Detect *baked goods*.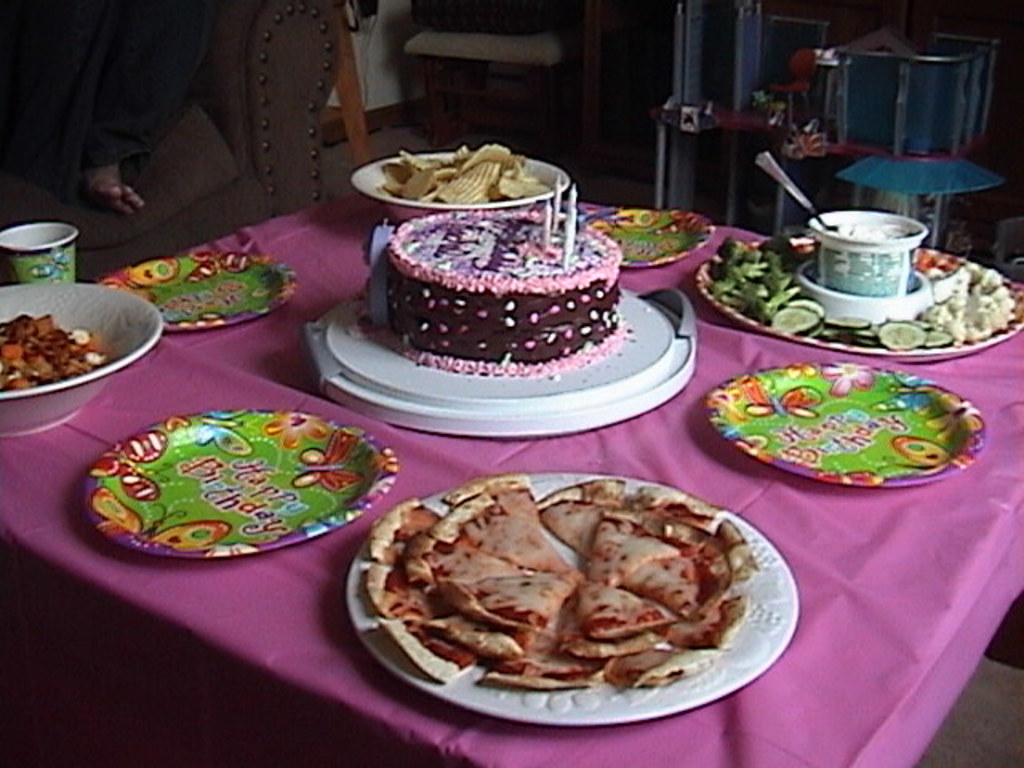
Detected at 381, 210, 626, 379.
